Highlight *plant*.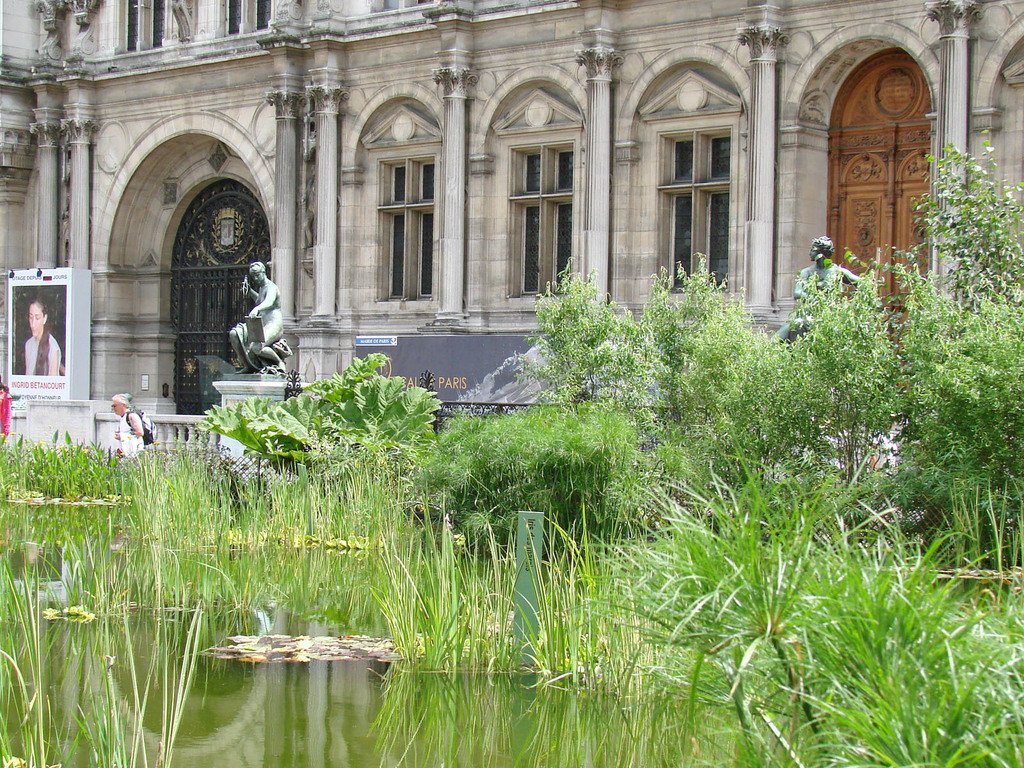
Highlighted region: x1=406, y1=388, x2=649, y2=570.
